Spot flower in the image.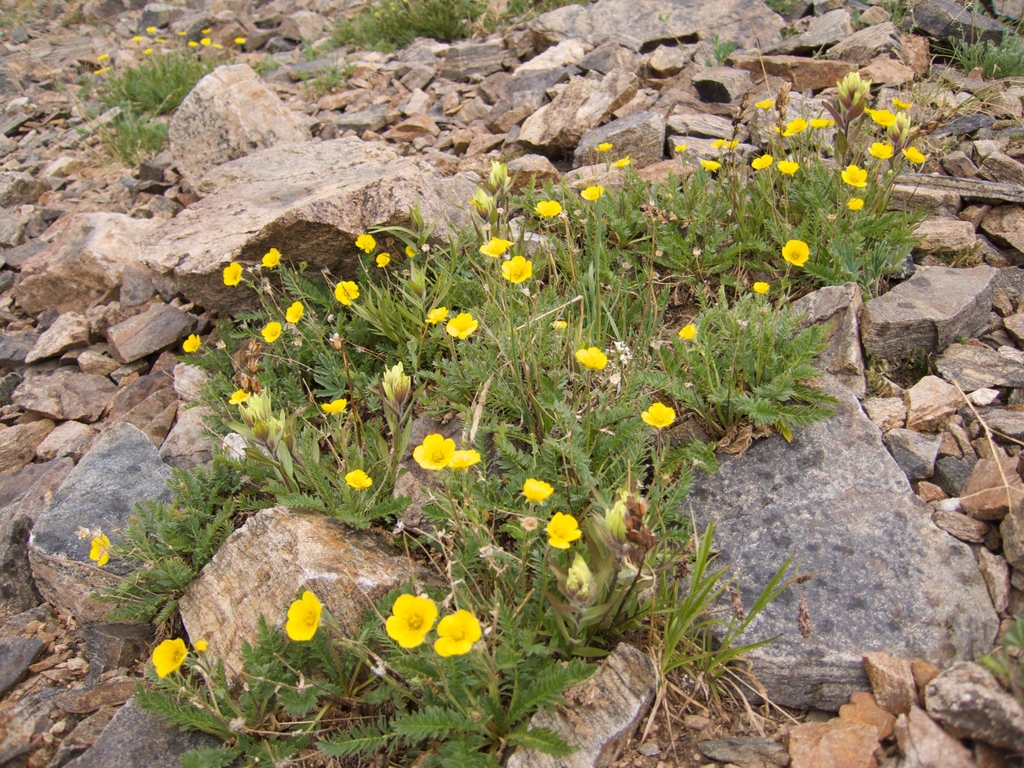
flower found at bbox=(544, 516, 586, 548).
